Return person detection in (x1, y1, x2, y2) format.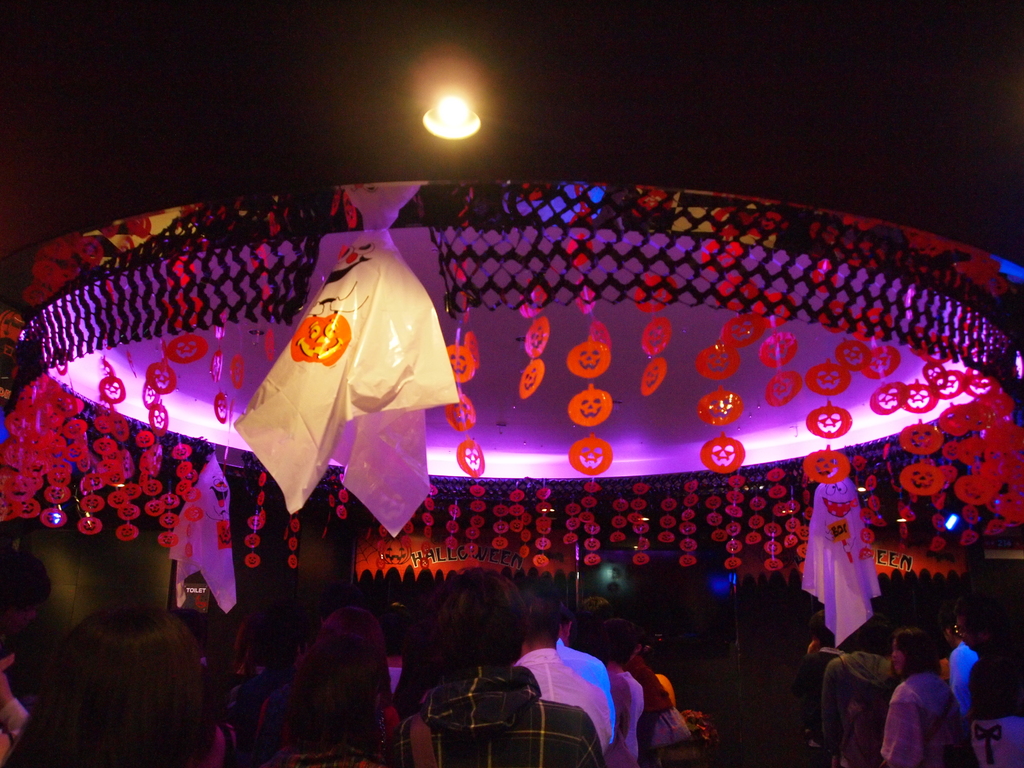
(887, 627, 974, 767).
